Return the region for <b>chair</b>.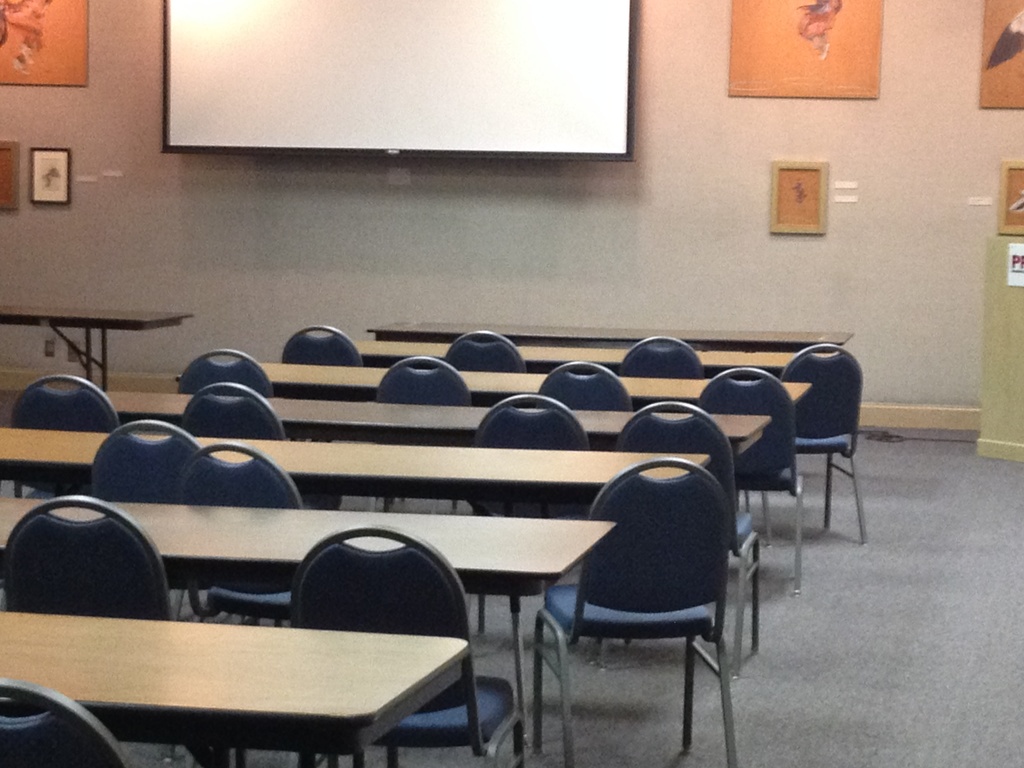
175/348/280/401.
